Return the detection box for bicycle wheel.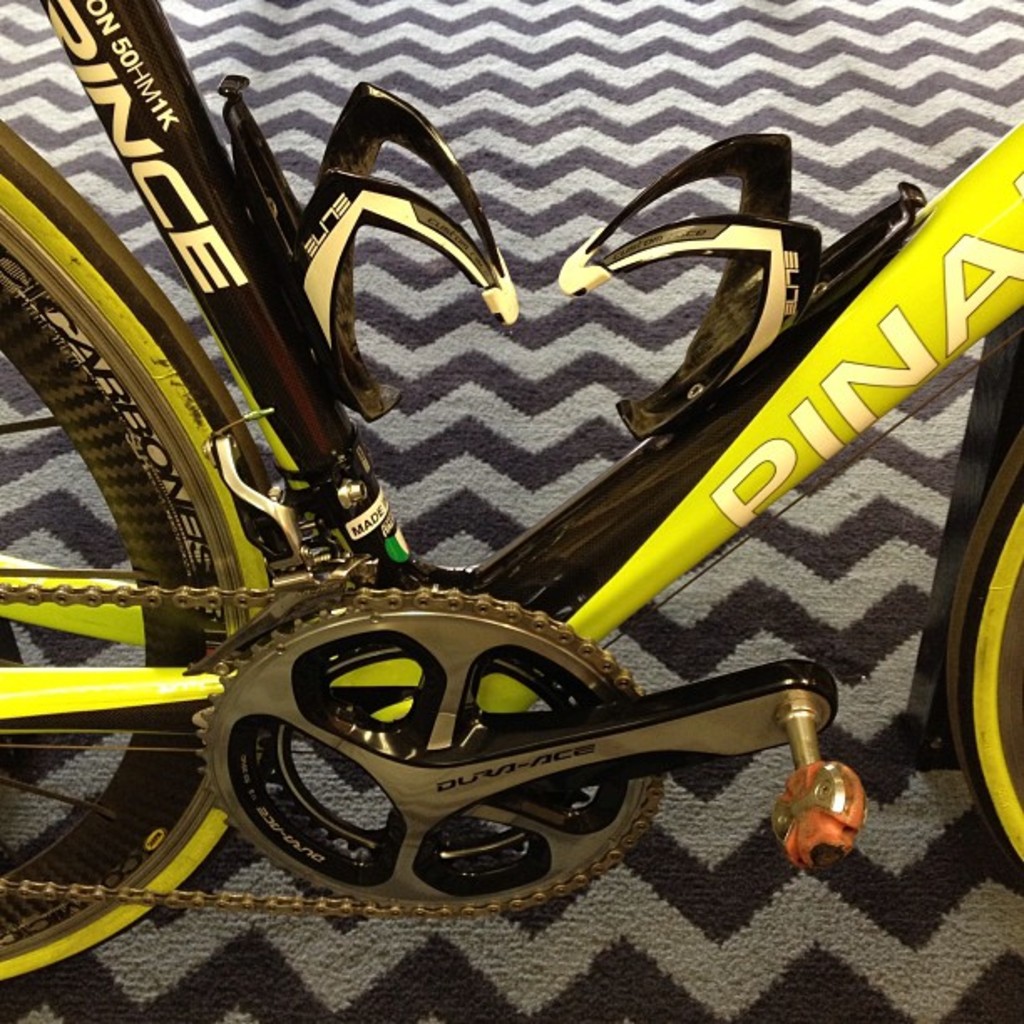
bbox=[0, 129, 269, 982].
